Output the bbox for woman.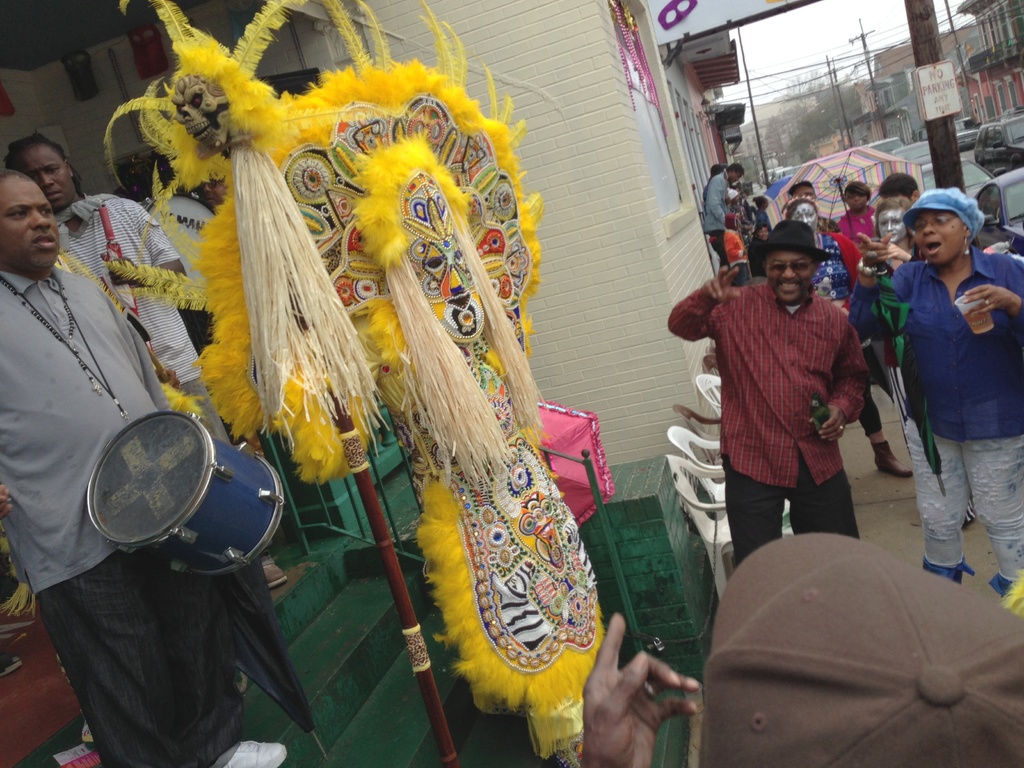
x1=749, y1=224, x2=775, y2=272.
